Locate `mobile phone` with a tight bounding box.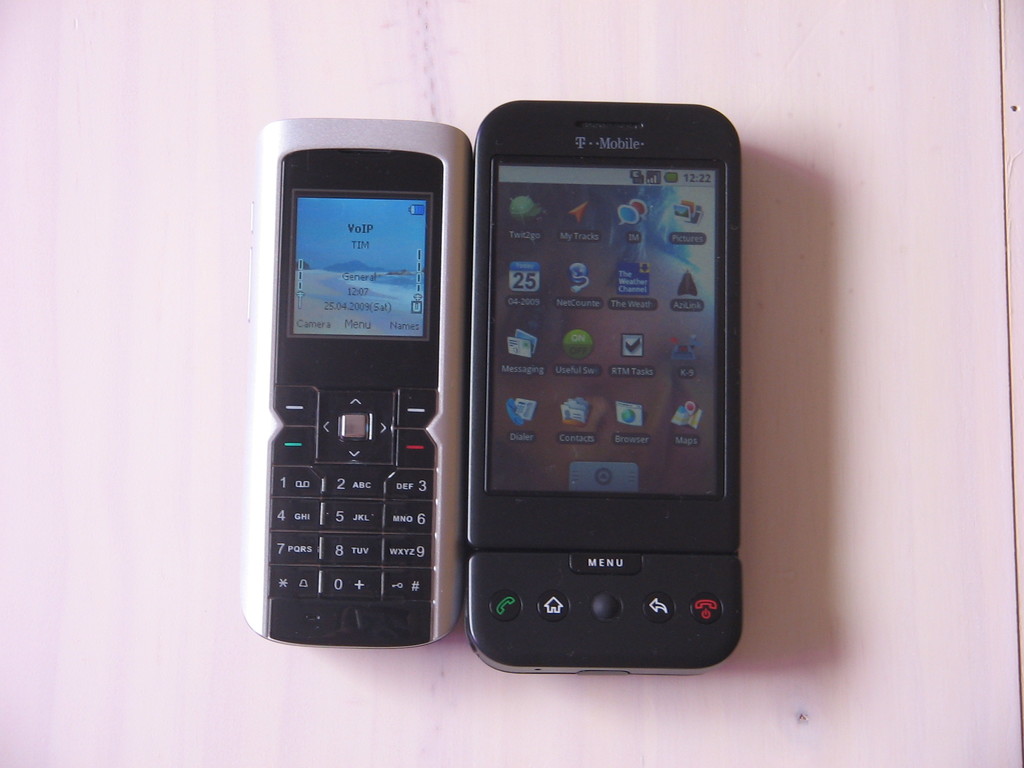
236:116:474:651.
